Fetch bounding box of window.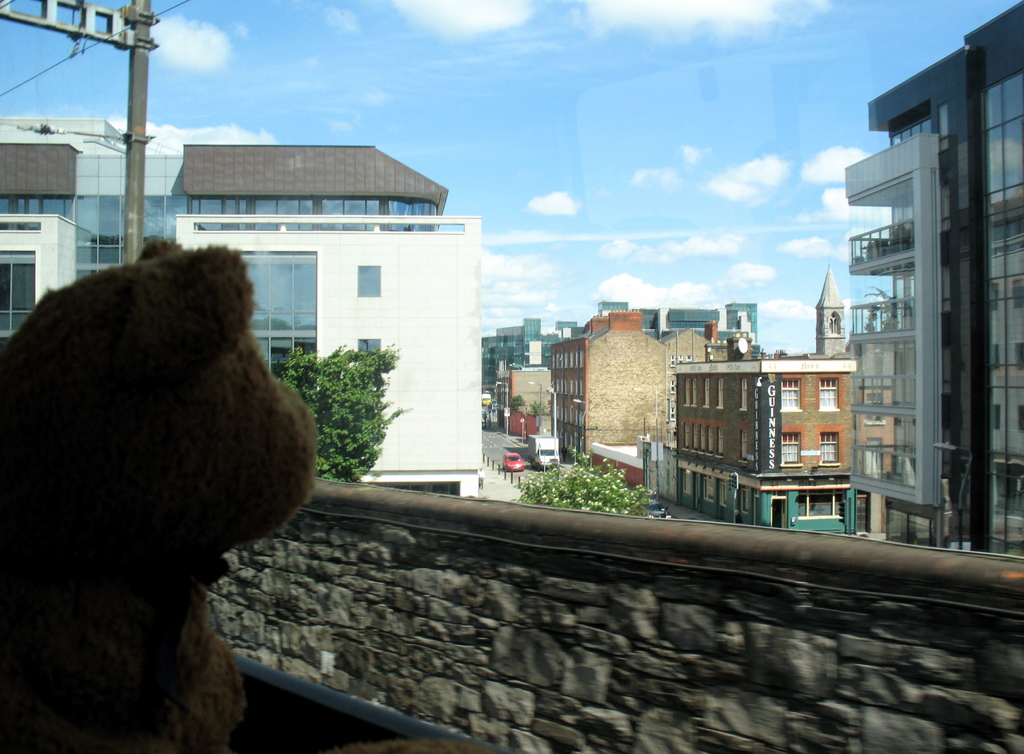
Bbox: (x1=680, y1=472, x2=695, y2=499).
